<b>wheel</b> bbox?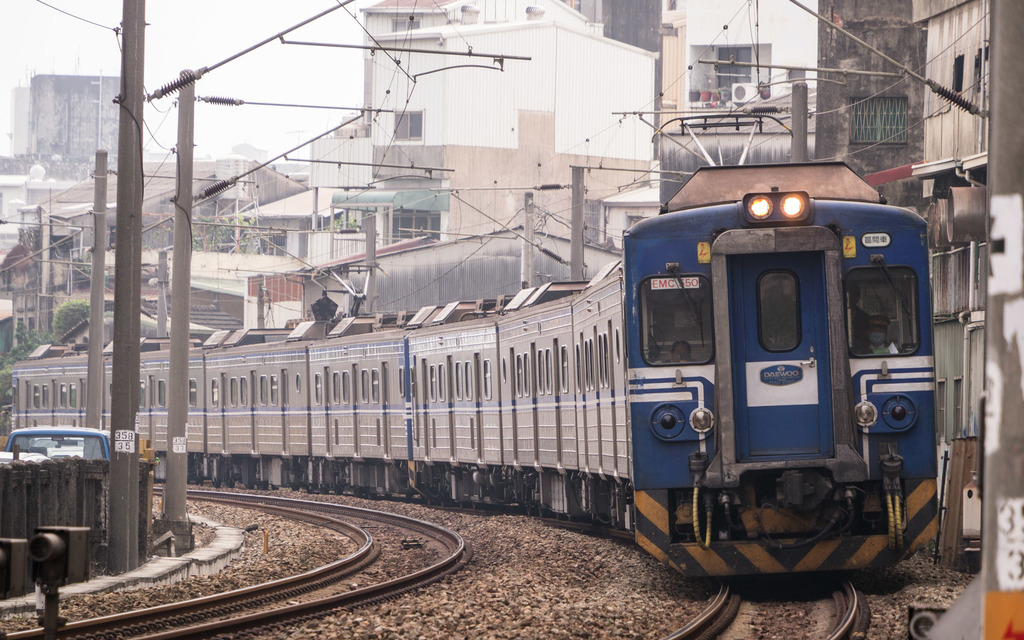
box=[270, 484, 278, 491]
